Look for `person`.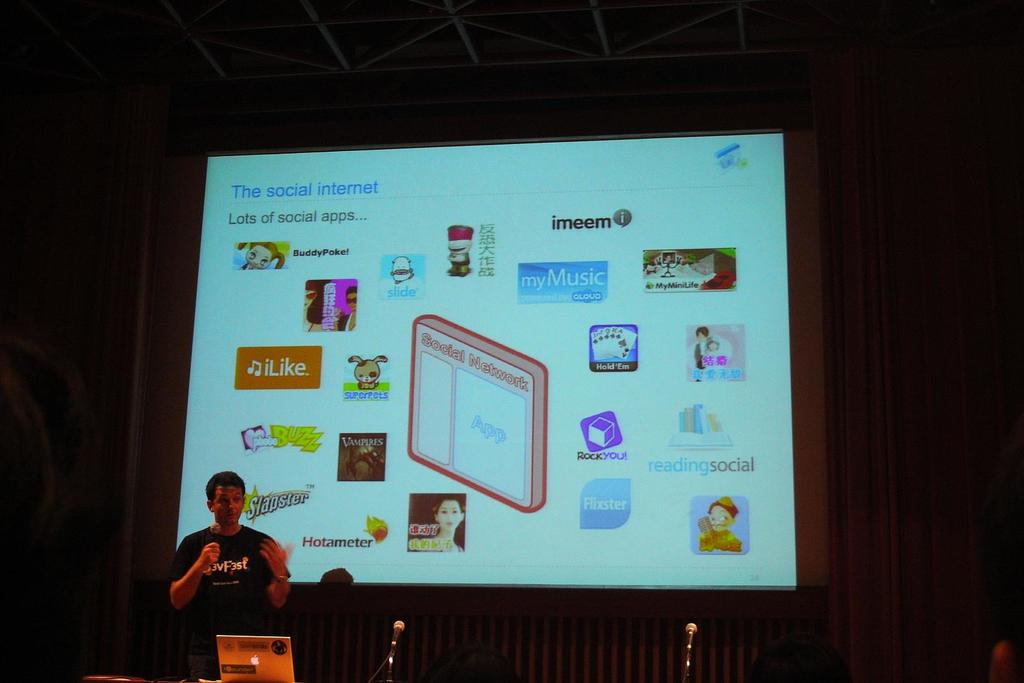
Found: 161,470,300,682.
